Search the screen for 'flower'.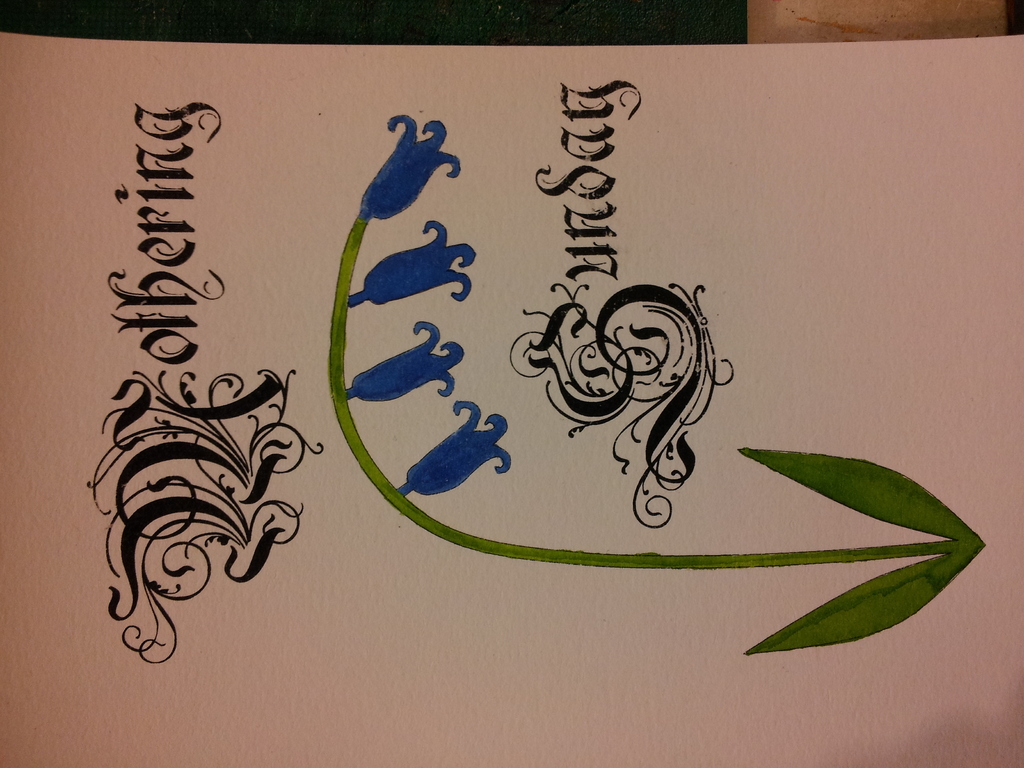
Found at rect(353, 214, 476, 308).
